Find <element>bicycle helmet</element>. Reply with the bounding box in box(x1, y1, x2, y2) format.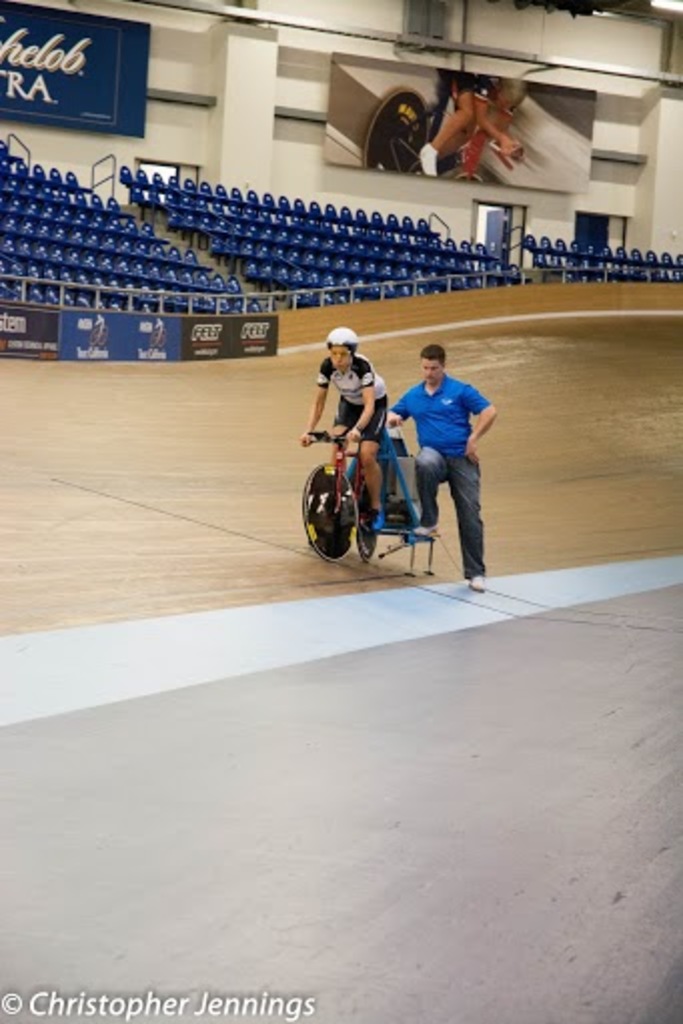
box(328, 335, 357, 349).
